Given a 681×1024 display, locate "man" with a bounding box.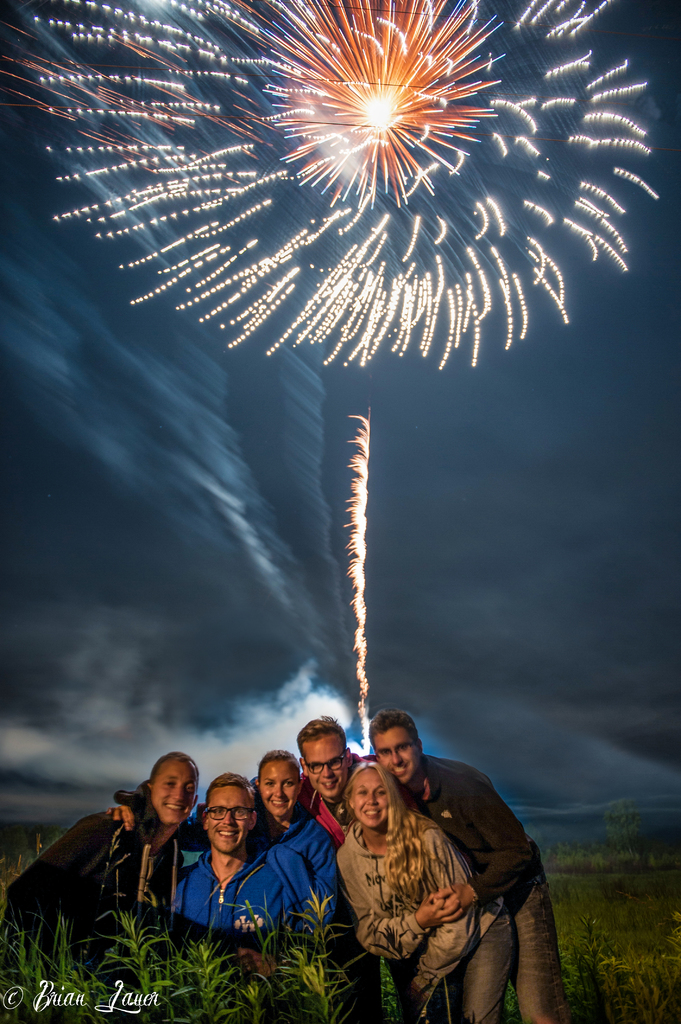
Located: x1=164 y1=773 x2=284 y2=934.
